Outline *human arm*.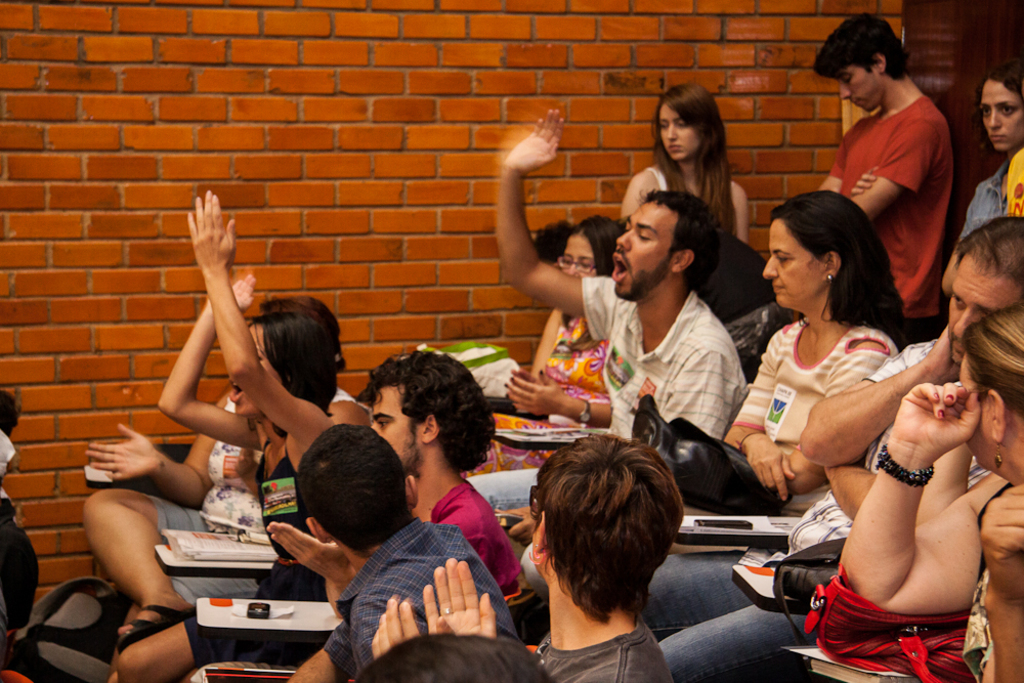
Outline: bbox(808, 123, 890, 206).
